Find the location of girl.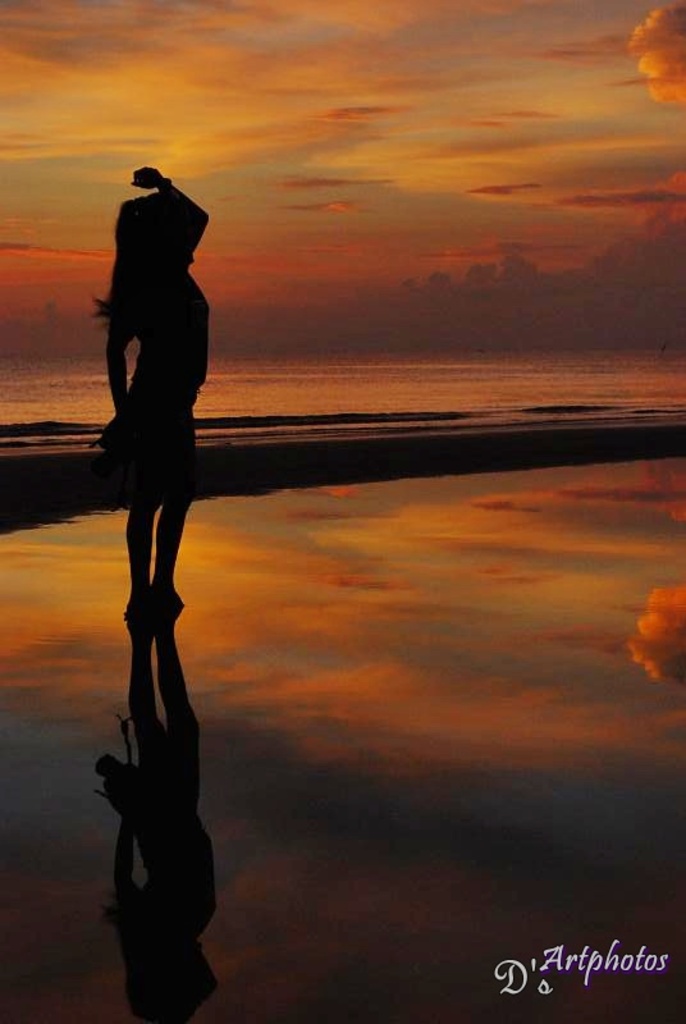
Location: rect(99, 154, 202, 620).
